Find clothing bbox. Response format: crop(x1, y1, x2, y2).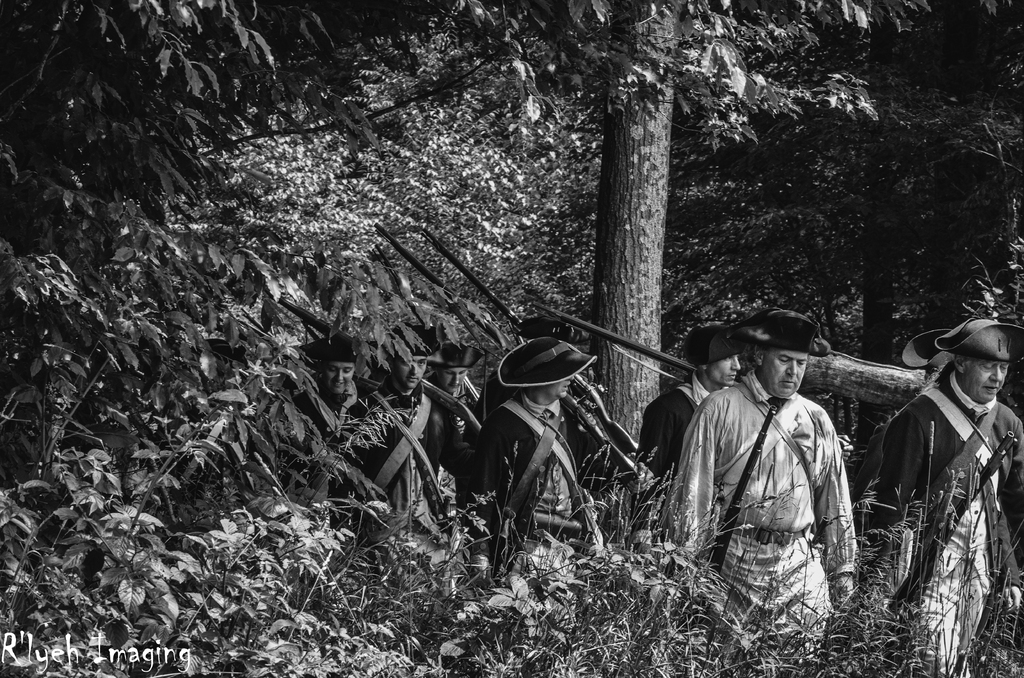
crop(457, 392, 595, 566).
